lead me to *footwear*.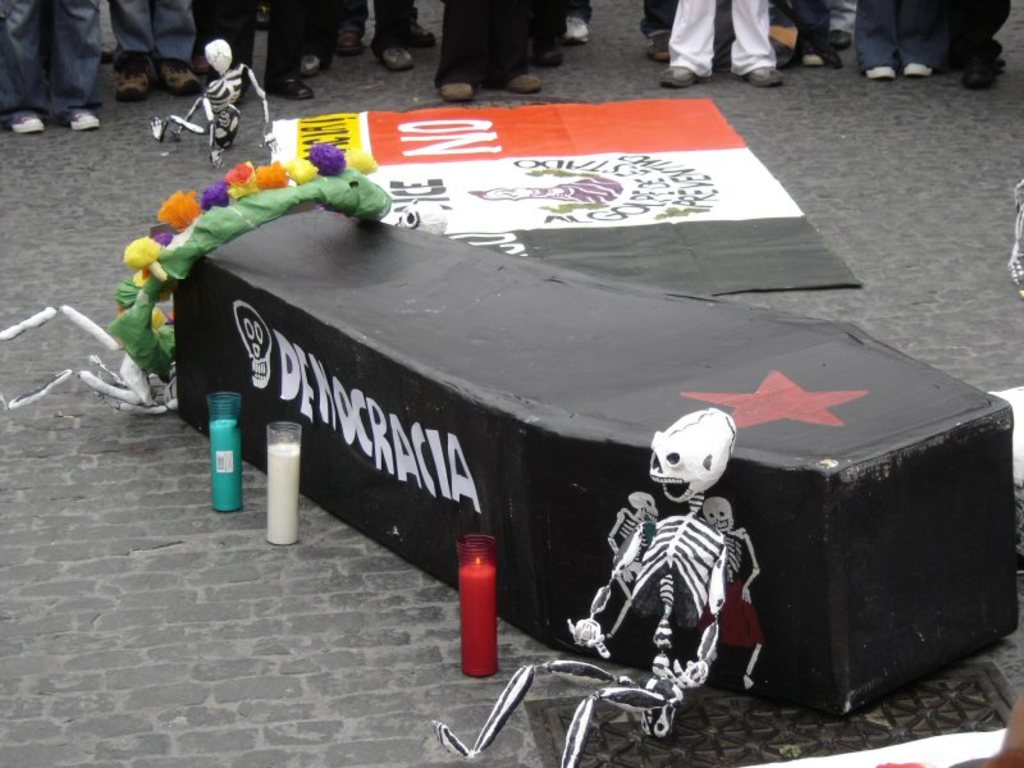
Lead to [61,105,100,127].
